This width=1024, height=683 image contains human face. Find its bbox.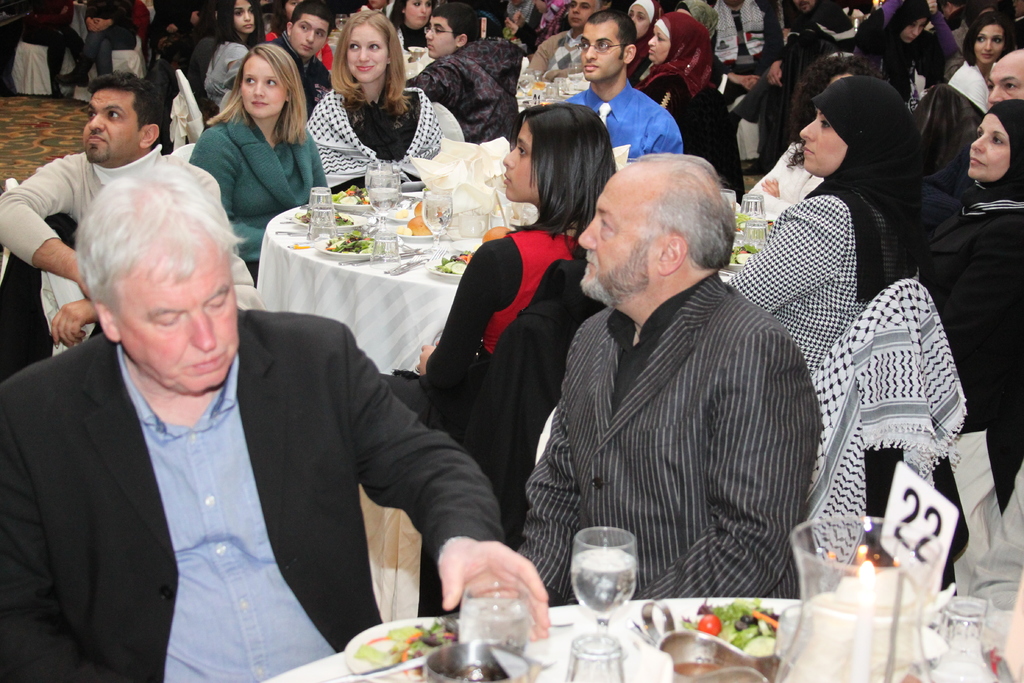
[left=581, top=26, right=621, bottom=77].
